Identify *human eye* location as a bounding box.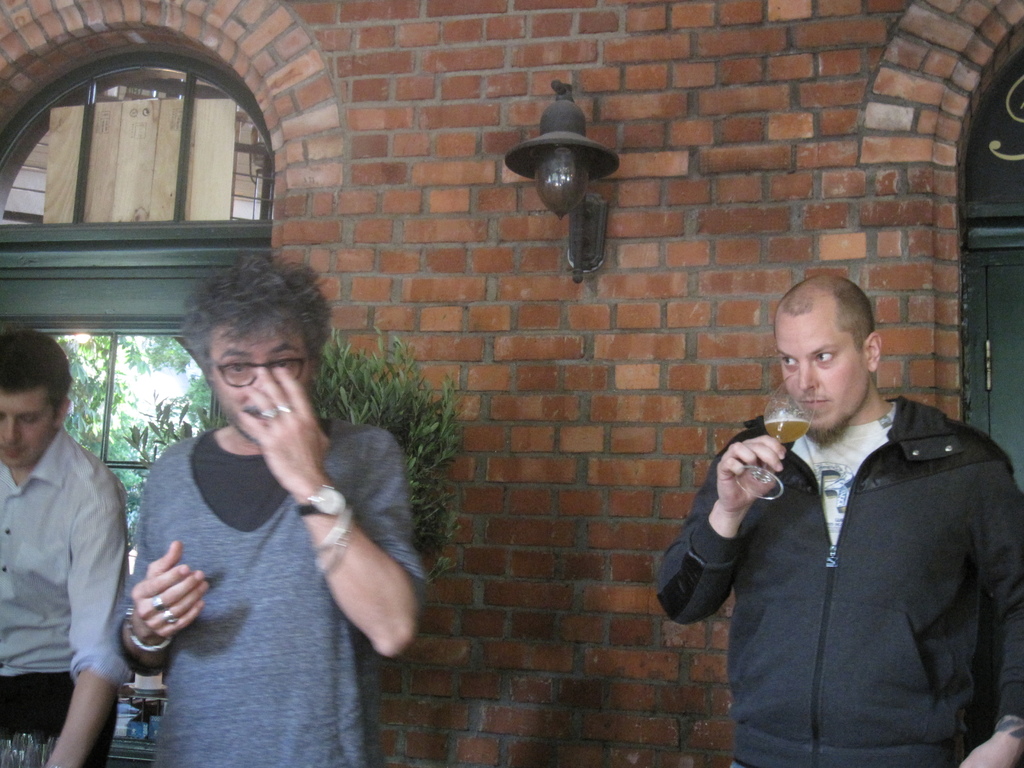
detection(219, 360, 257, 381).
